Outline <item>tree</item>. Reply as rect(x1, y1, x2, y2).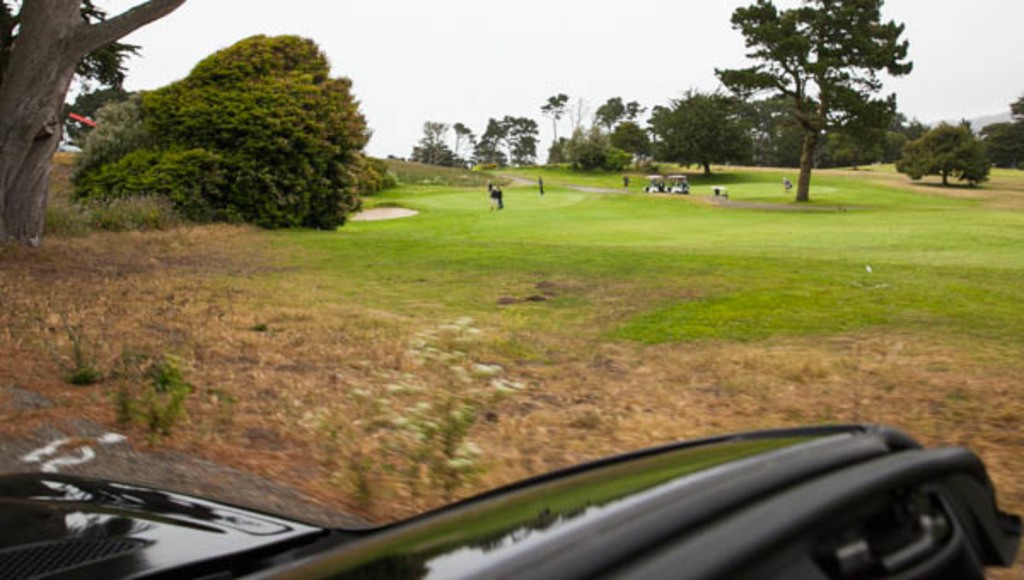
rect(980, 92, 1022, 167).
